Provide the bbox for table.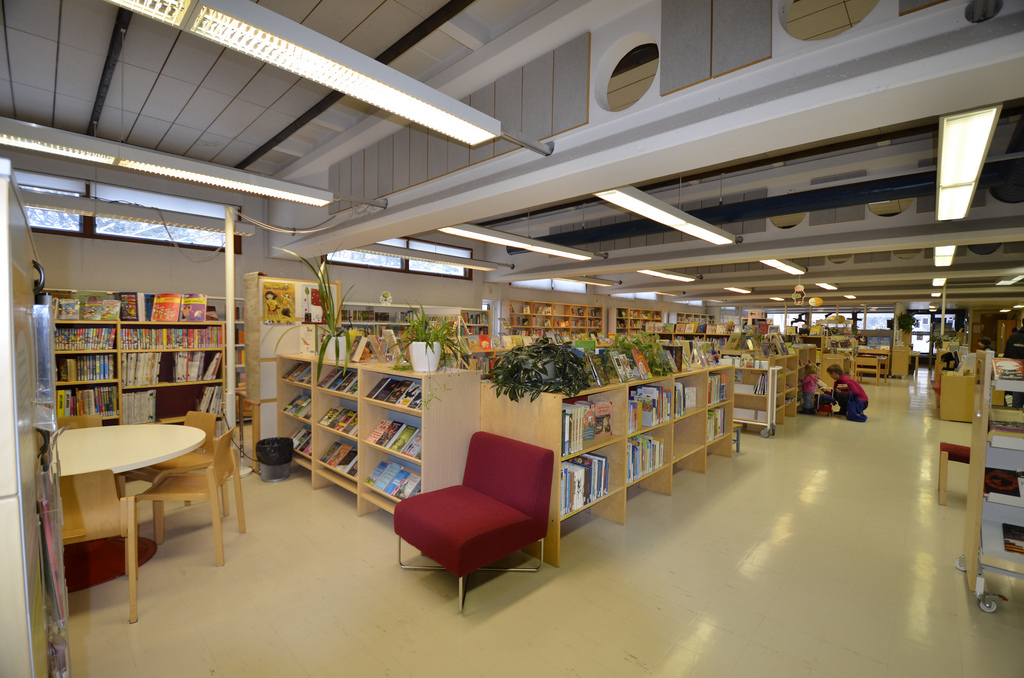
left=34, top=400, right=247, bottom=608.
